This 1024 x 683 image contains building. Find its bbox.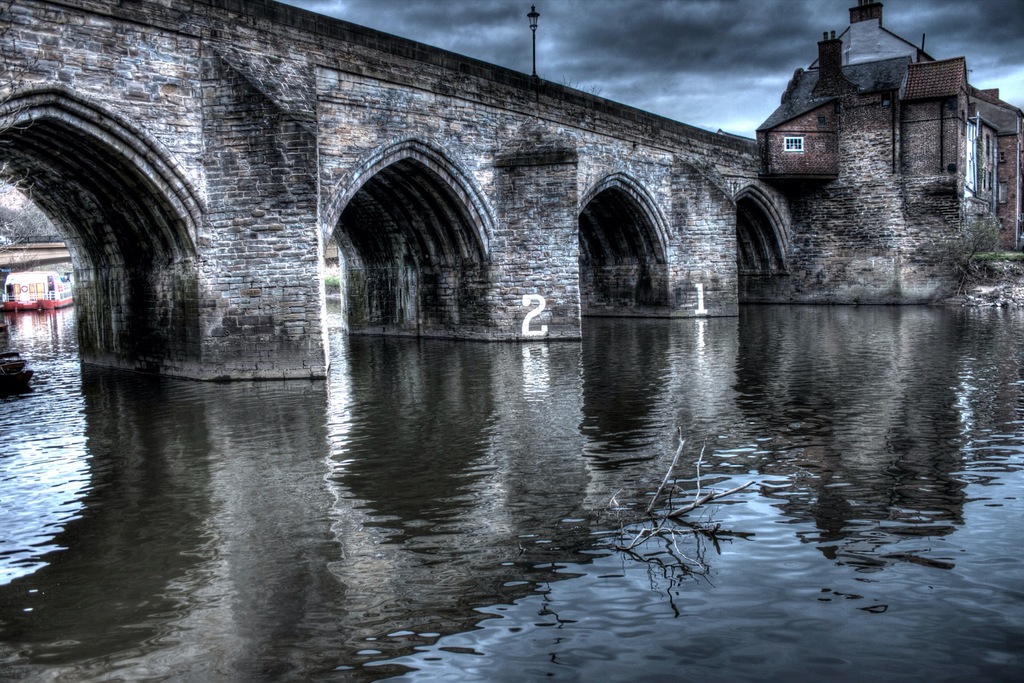
[left=749, top=42, right=1023, bottom=247].
